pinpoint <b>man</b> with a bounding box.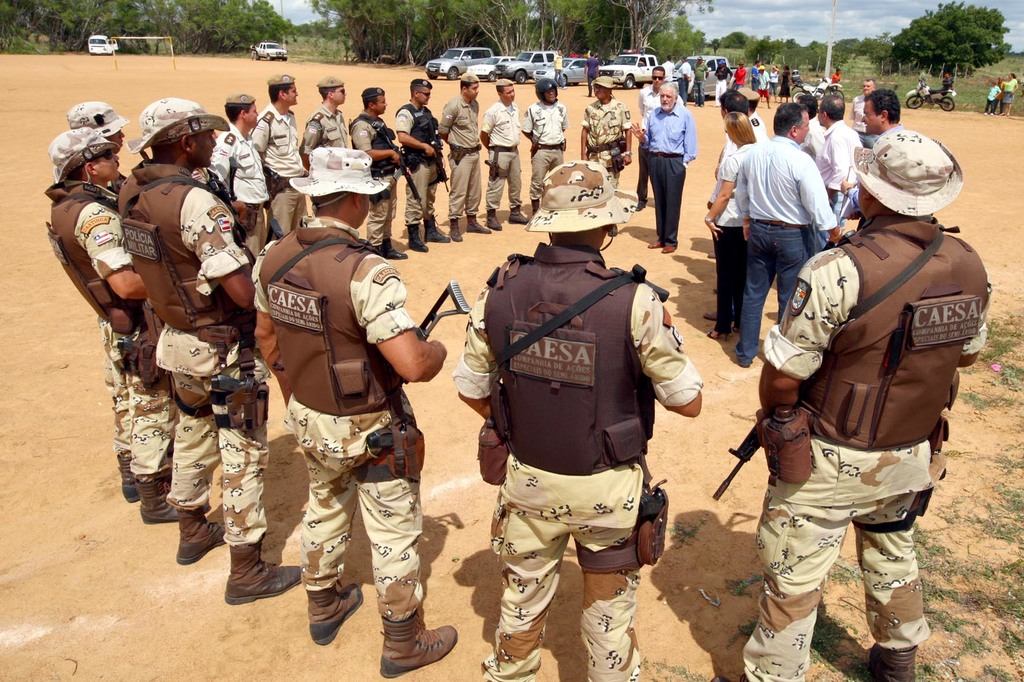
<region>211, 103, 273, 255</region>.
